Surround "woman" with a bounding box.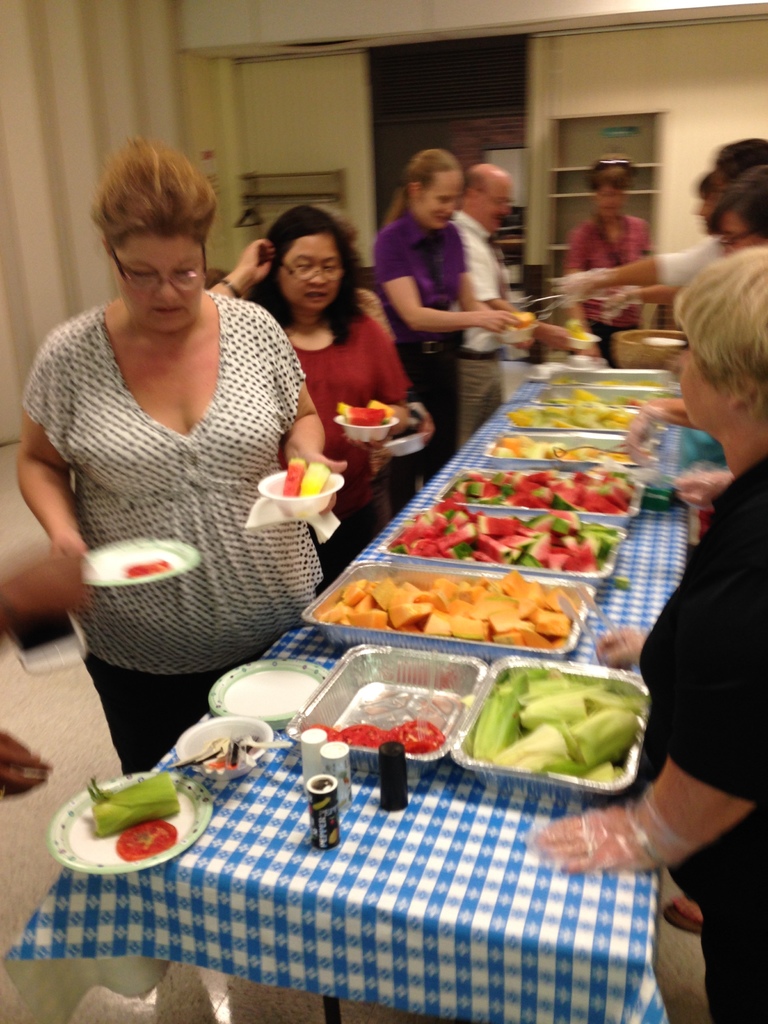
box=[207, 202, 412, 593].
